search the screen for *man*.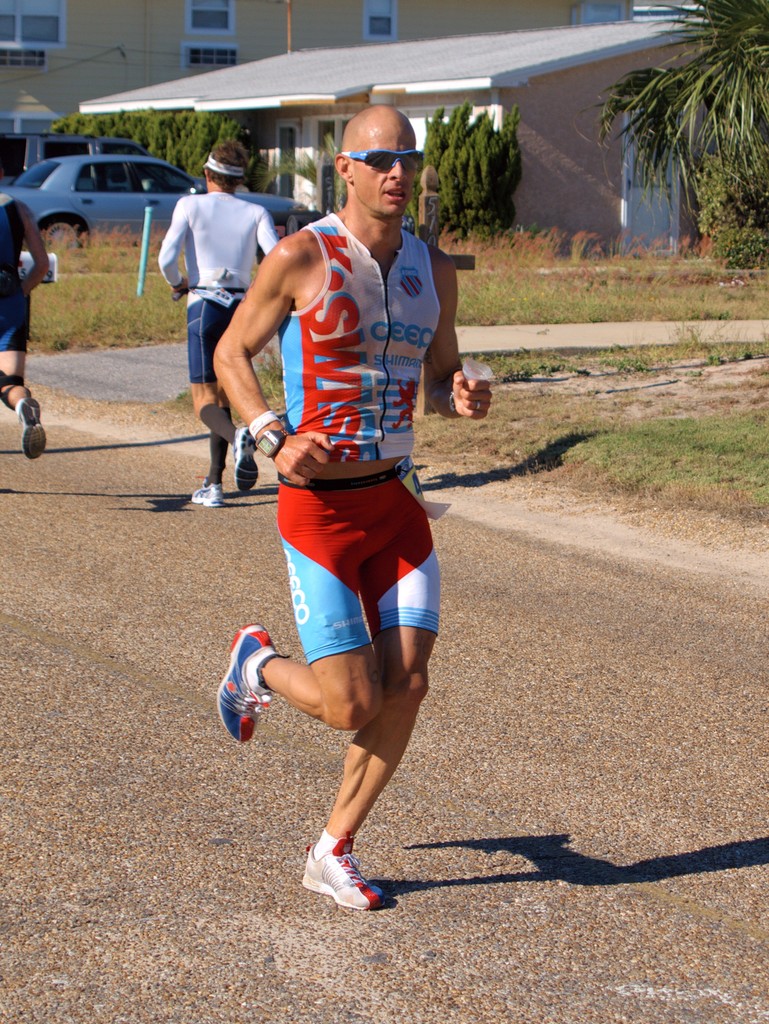
Found at (218,93,470,952).
